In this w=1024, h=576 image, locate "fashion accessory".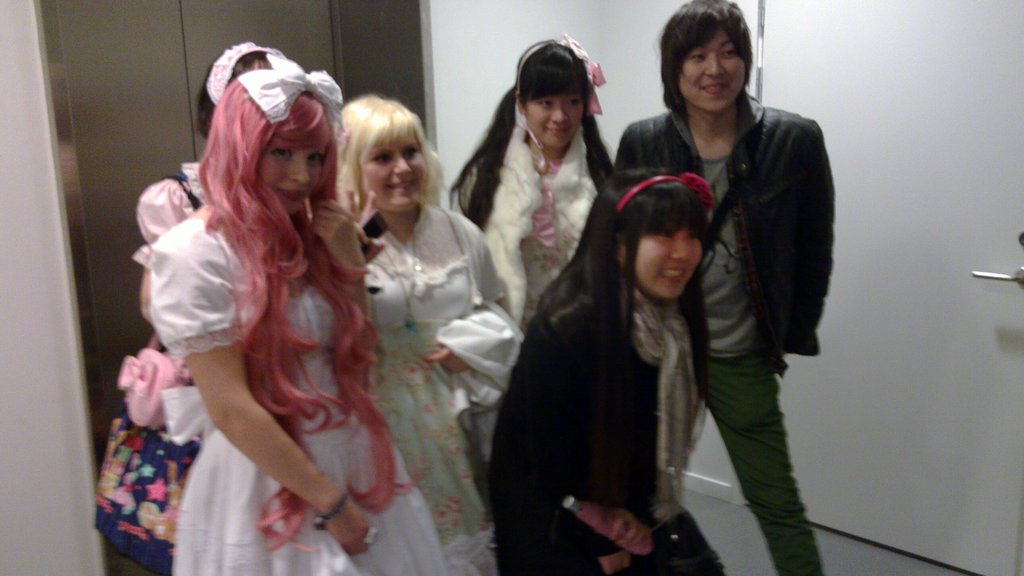
Bounding box: 512:30:608:247.
